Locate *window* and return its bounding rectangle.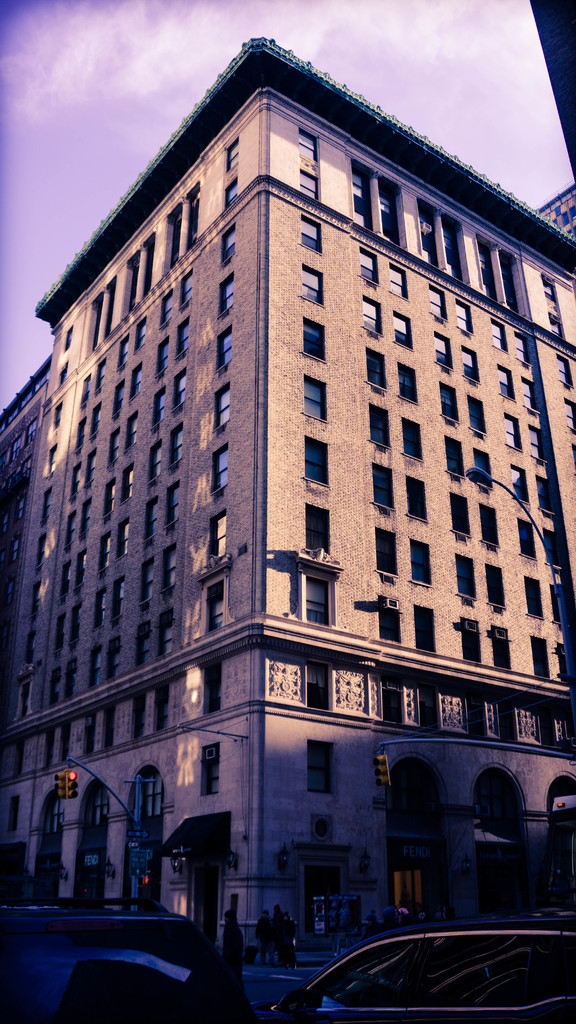
Rect(144, 558, 155, 605).
